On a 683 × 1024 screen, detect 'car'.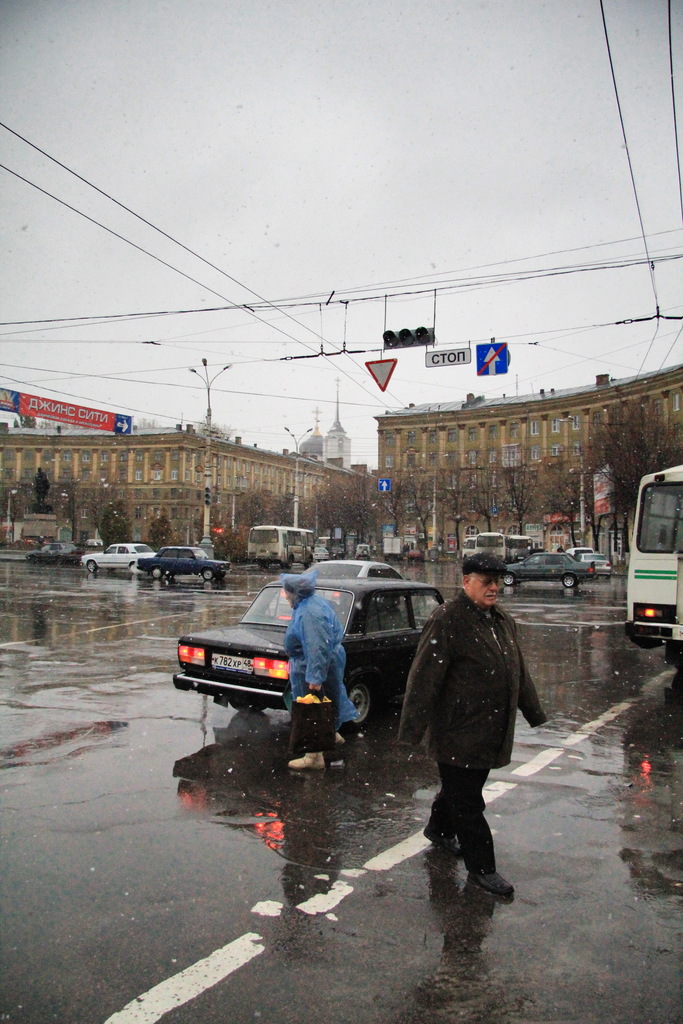
147:547:221:579.
